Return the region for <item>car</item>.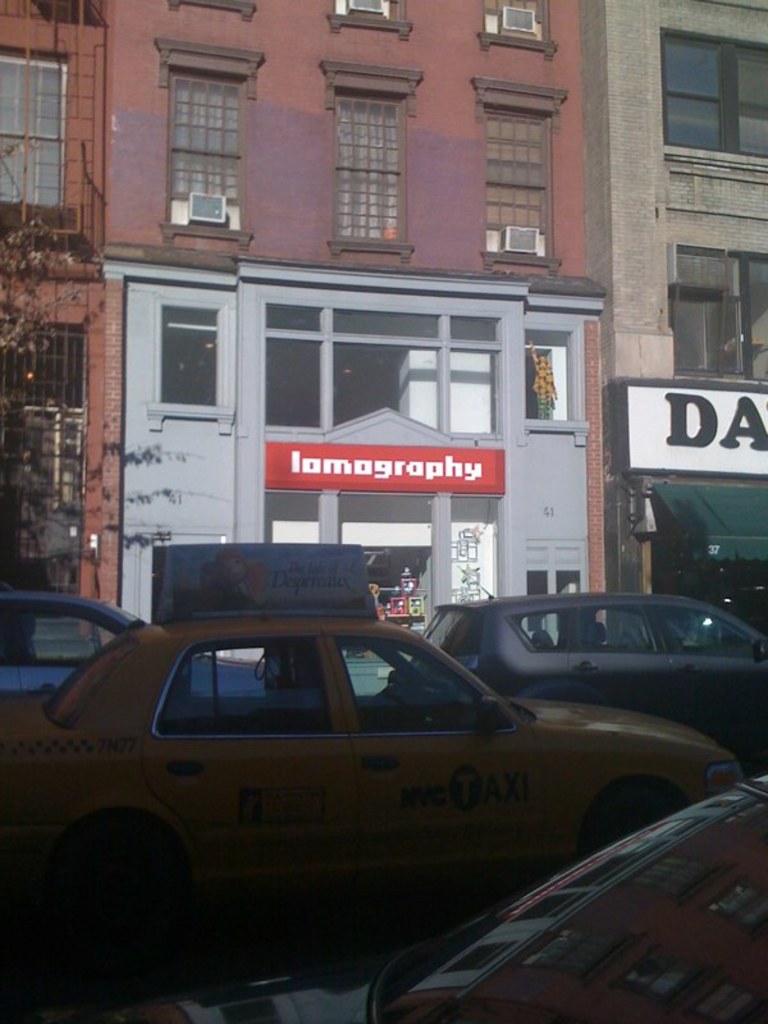
[left=42, top=773, right=767, bottom=1023].
